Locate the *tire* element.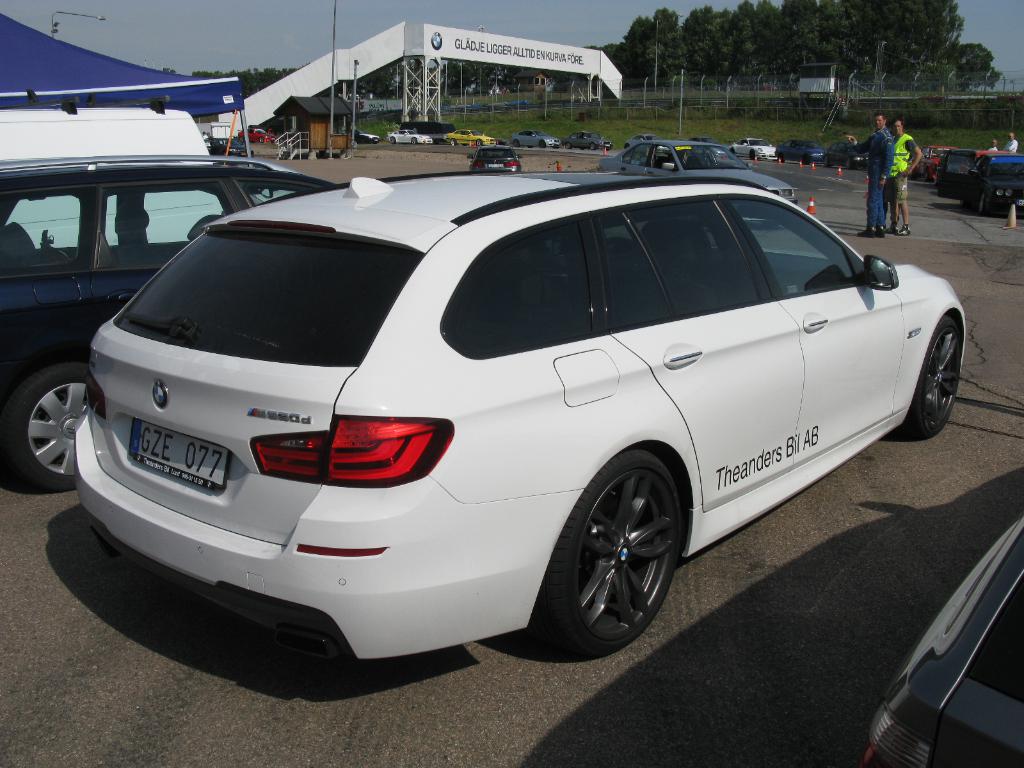
Element bbox: 776, 152, 784, 164.
